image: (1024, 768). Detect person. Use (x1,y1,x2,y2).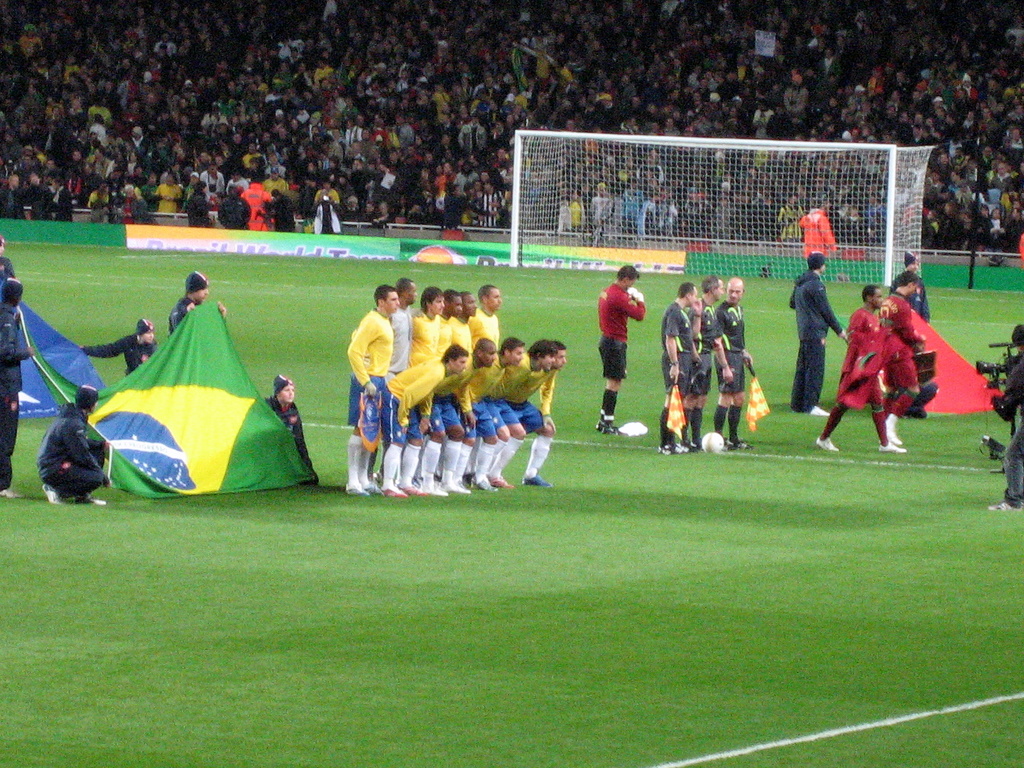
(817,290,908,457).
